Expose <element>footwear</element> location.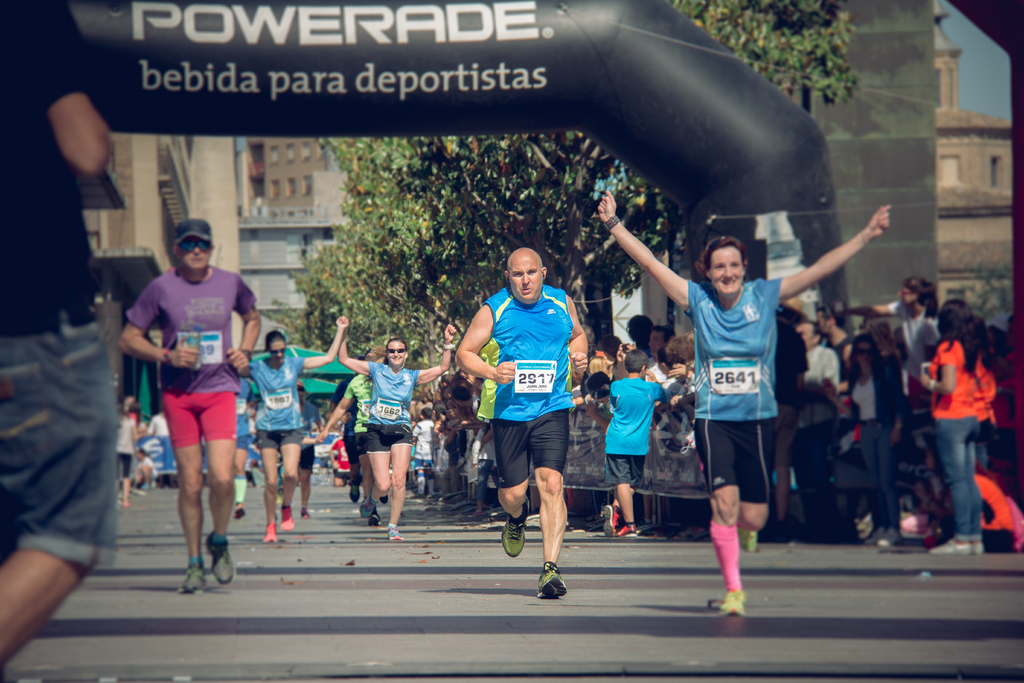
Exposed at {"x1": 719, "y1": 593, "x2": 748, "y2": 614}.
